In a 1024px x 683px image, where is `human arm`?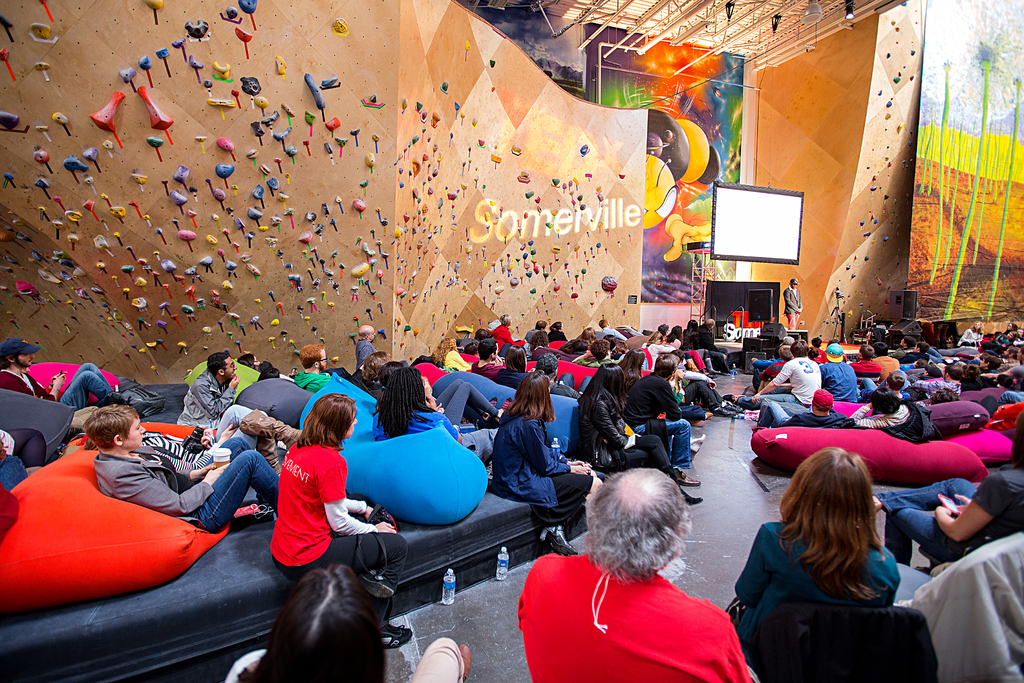
select_region(751, 359, 794, 401).
